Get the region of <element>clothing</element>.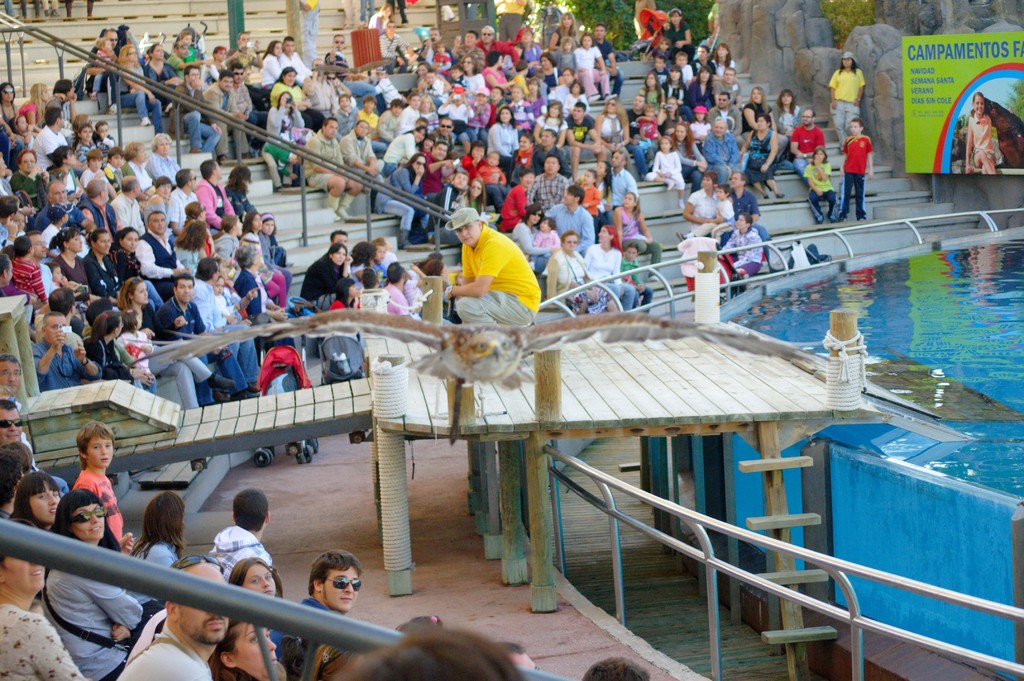
<bbox>684, 189, 737, 241</bbox>.
